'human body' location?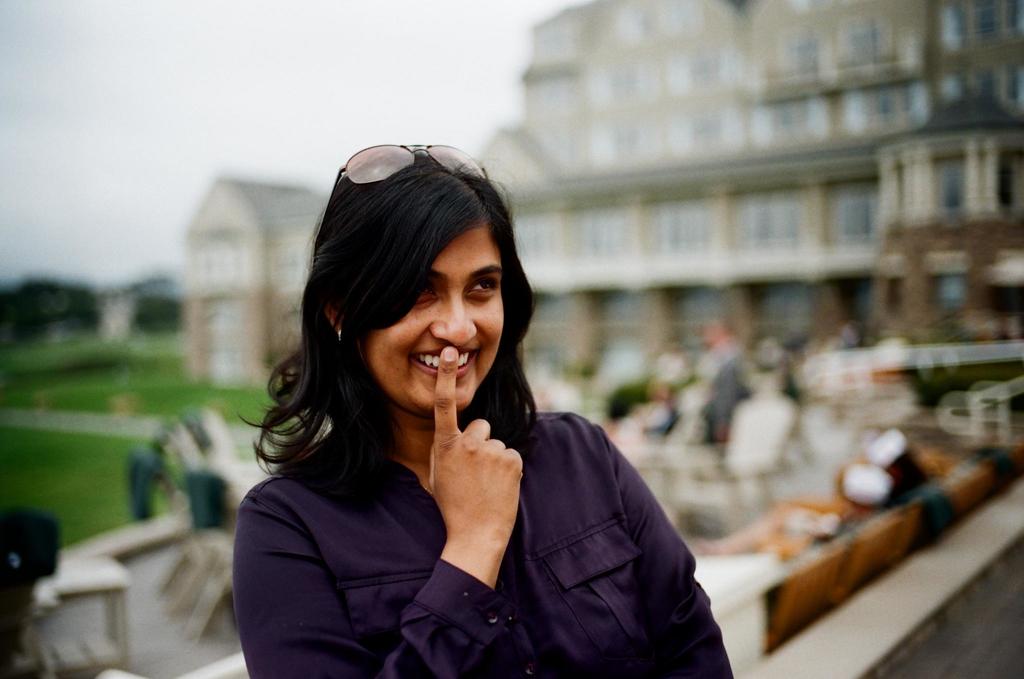
BBox(218, 158, 644, 678)
